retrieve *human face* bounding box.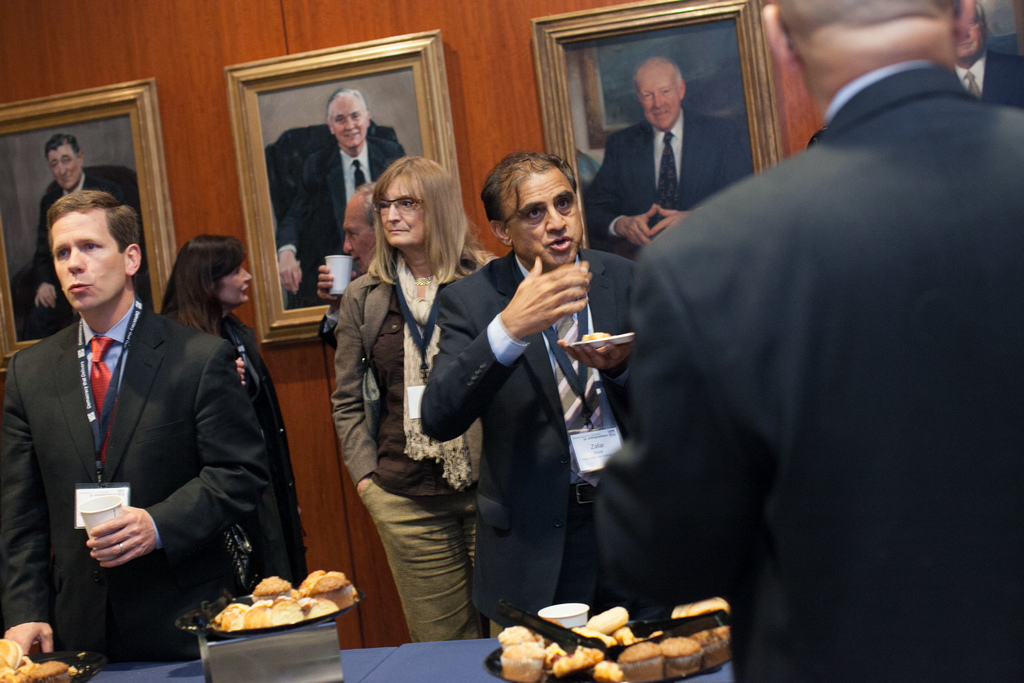
Bounding box: [left=223, top=262, right=252, bottom=306].
